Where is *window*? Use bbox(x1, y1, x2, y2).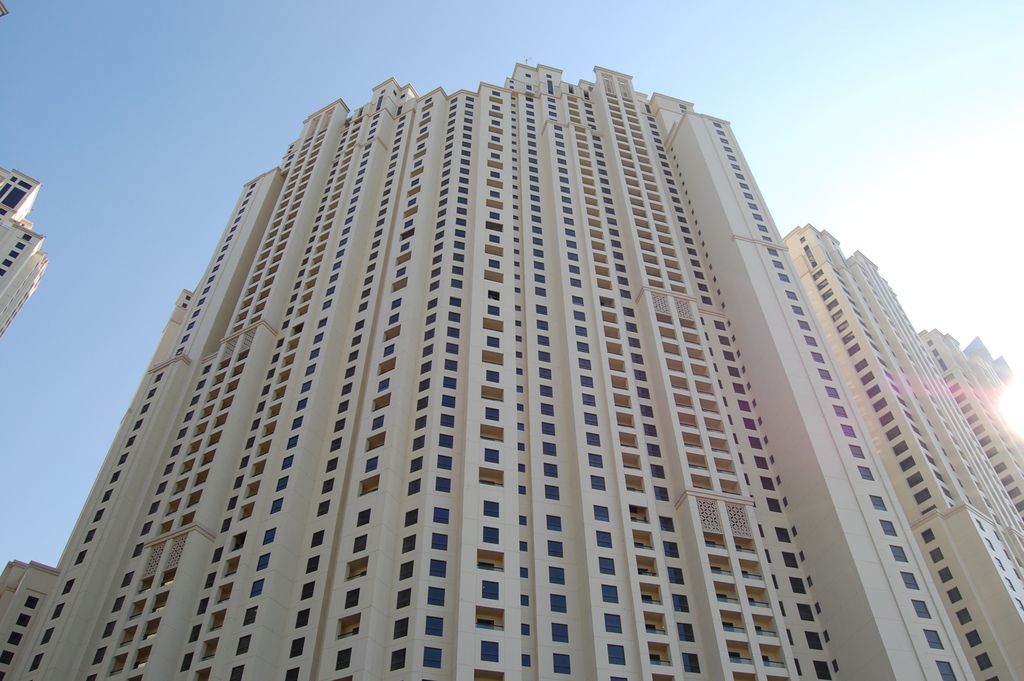
bbox(407, 475, 419, 496).
